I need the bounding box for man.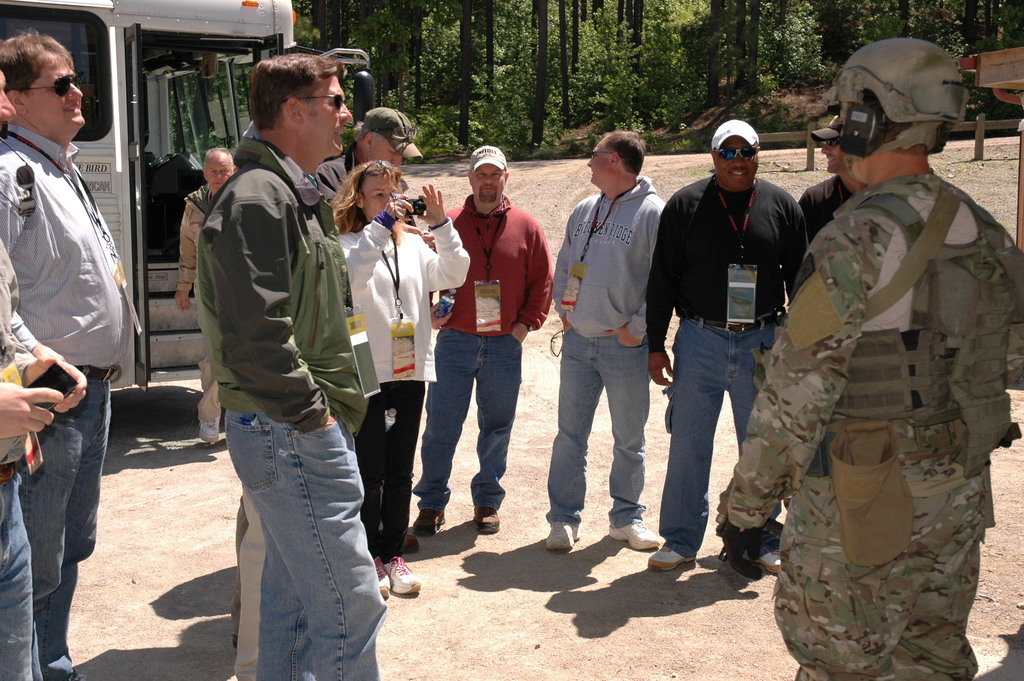
Here it is: 171, 146, 239, 447.
